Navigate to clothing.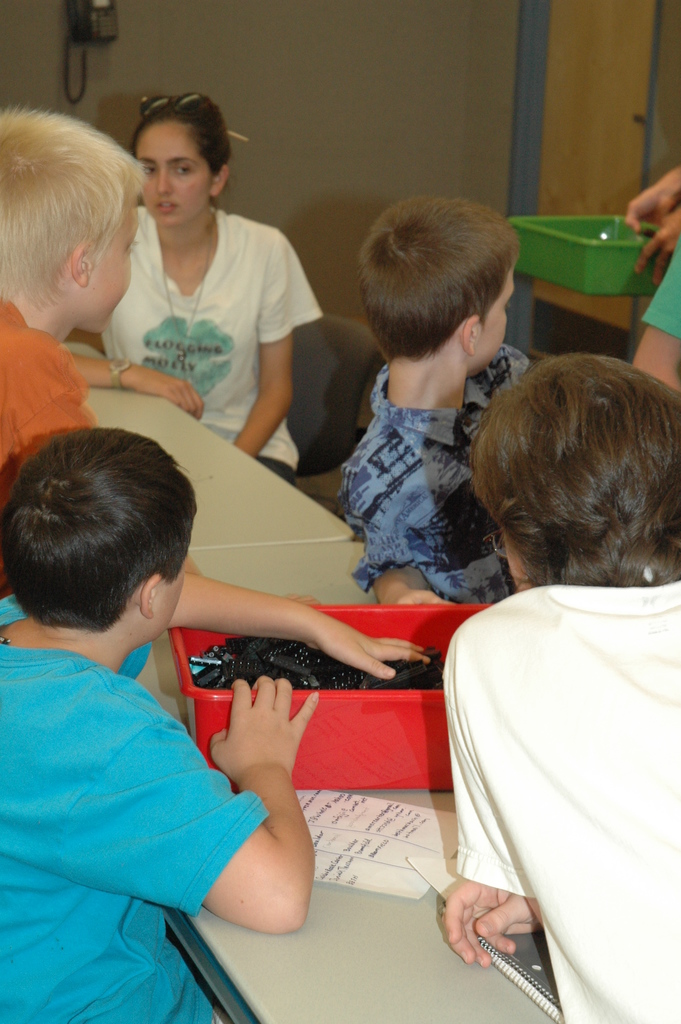
Navigation target: {"left": 0, "top": 617, "right": 264, "bottom": 1023}.
